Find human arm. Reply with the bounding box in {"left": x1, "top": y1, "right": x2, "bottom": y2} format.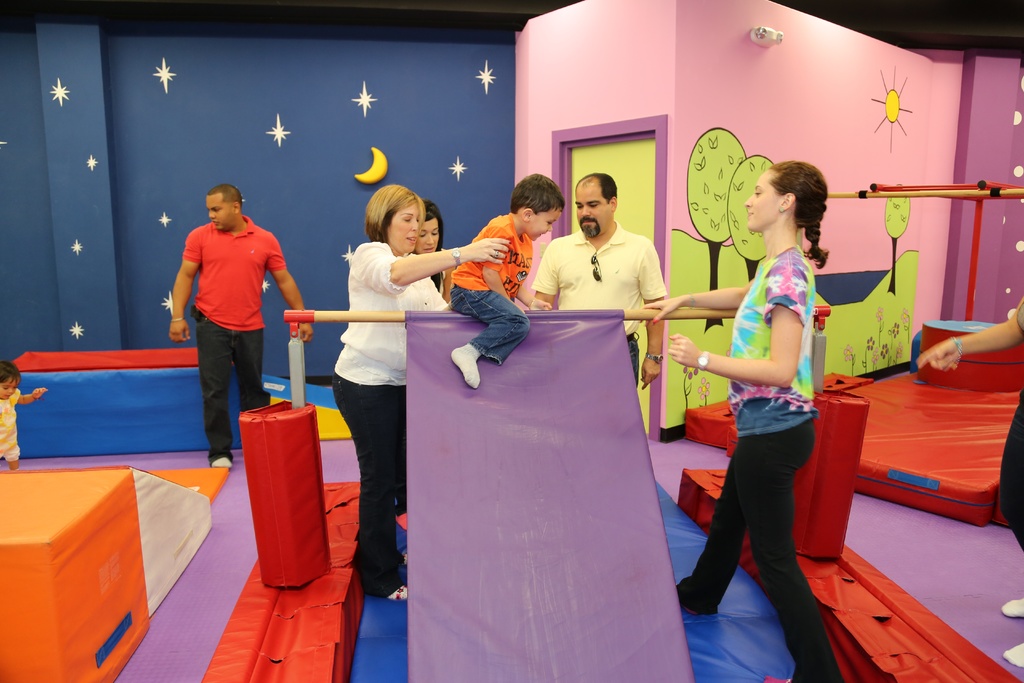
{"left": 171, "top": 227, "right": 200, "bottom": 343}.
